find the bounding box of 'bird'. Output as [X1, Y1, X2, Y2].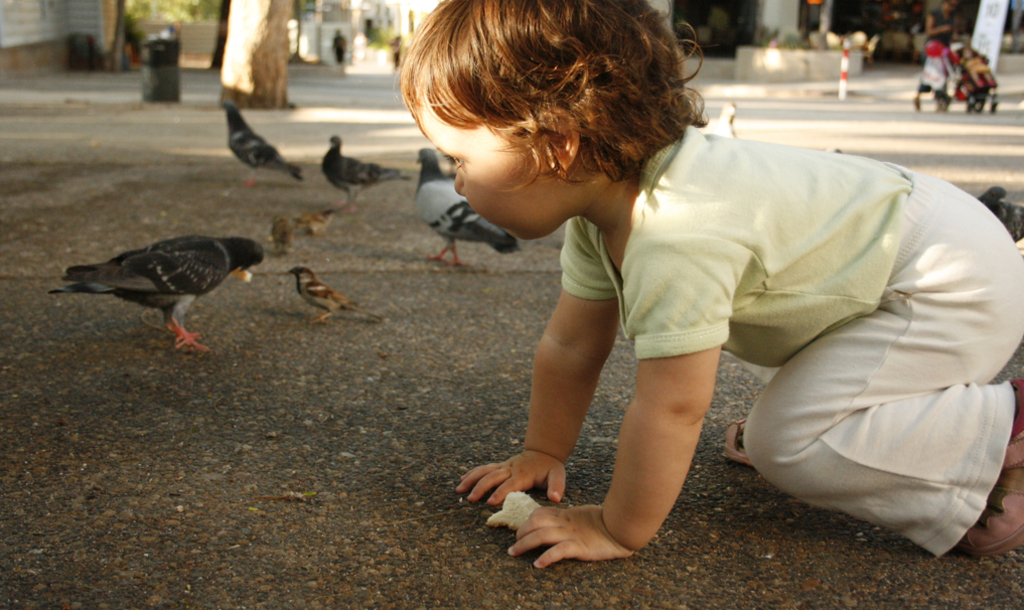
[416, 144, 520, 264].
